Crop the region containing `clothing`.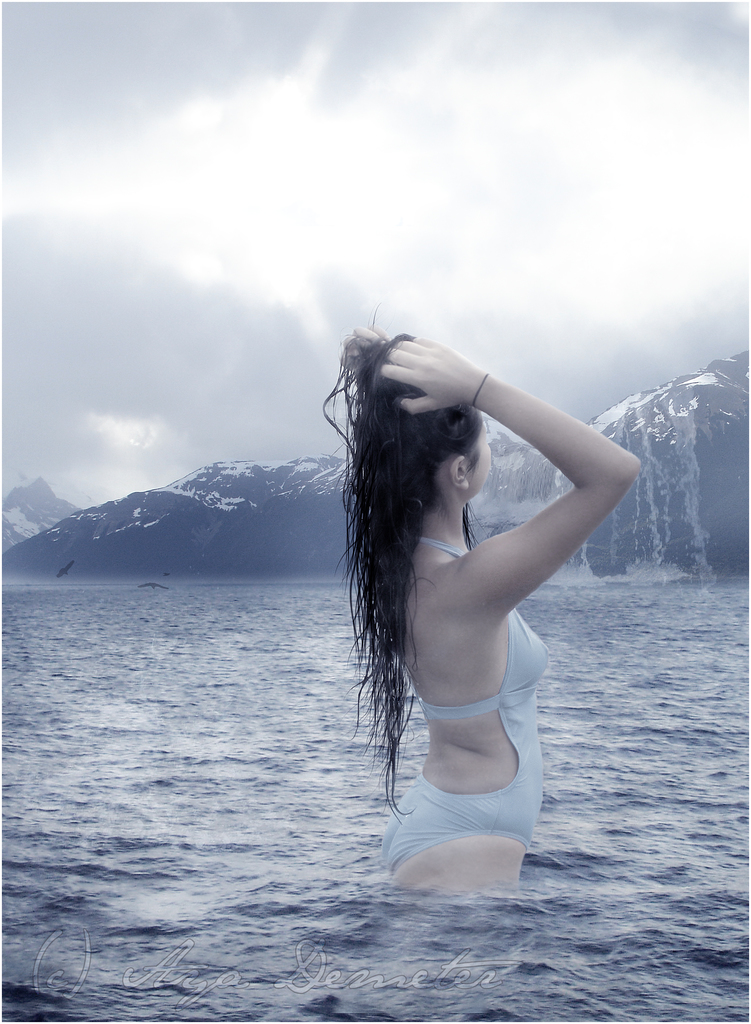
Crop region: rect(383, 519, 556, 941).
